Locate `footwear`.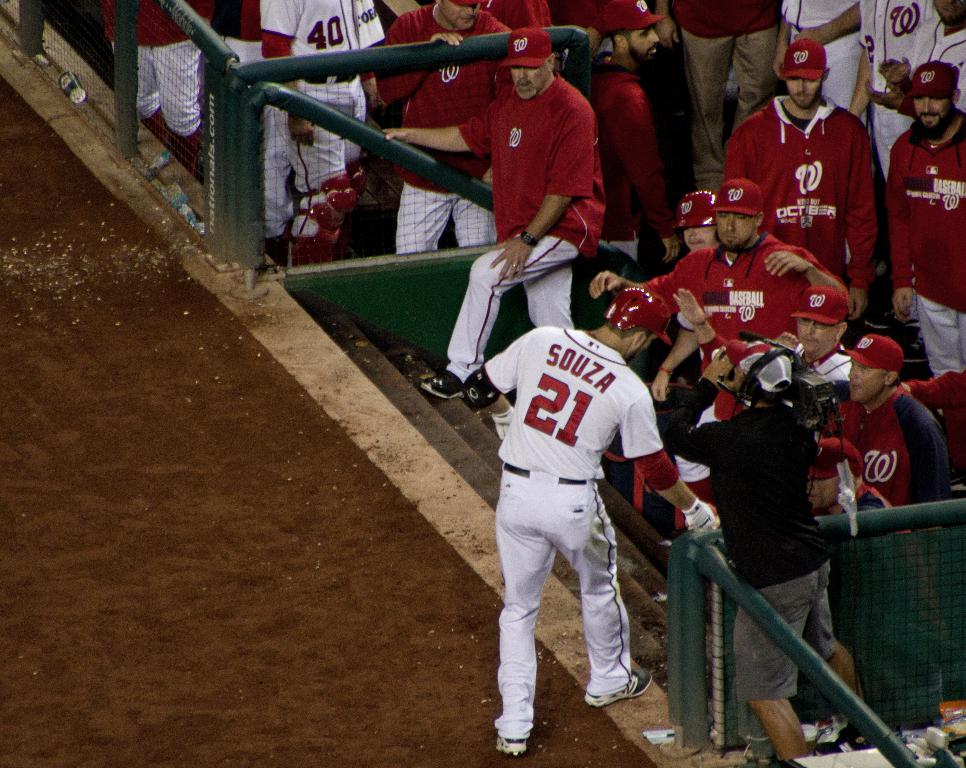
Bounding box: bbox(579, 673, 651, 707).
